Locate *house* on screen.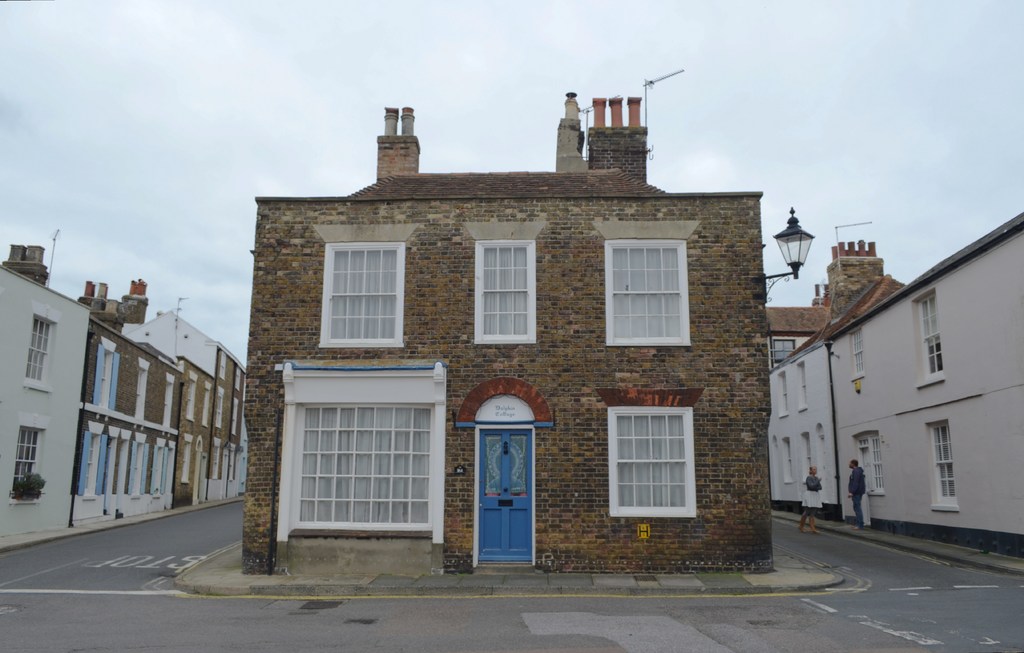
On screen at l=775, t=198, r=1023, b=534.
